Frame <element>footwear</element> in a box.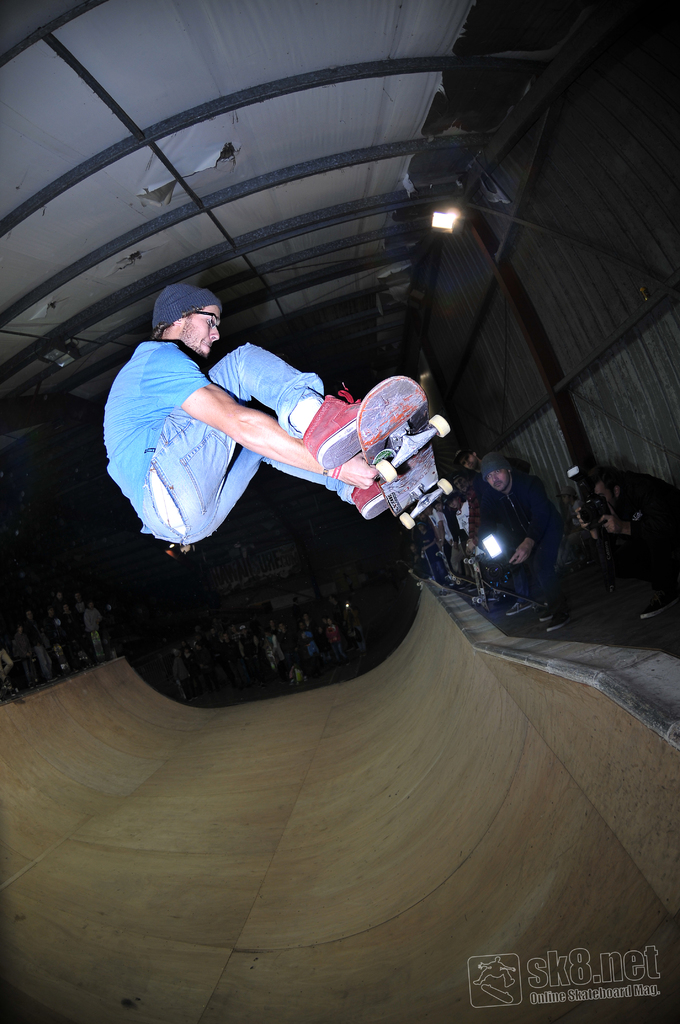
(301,387,364,469).
